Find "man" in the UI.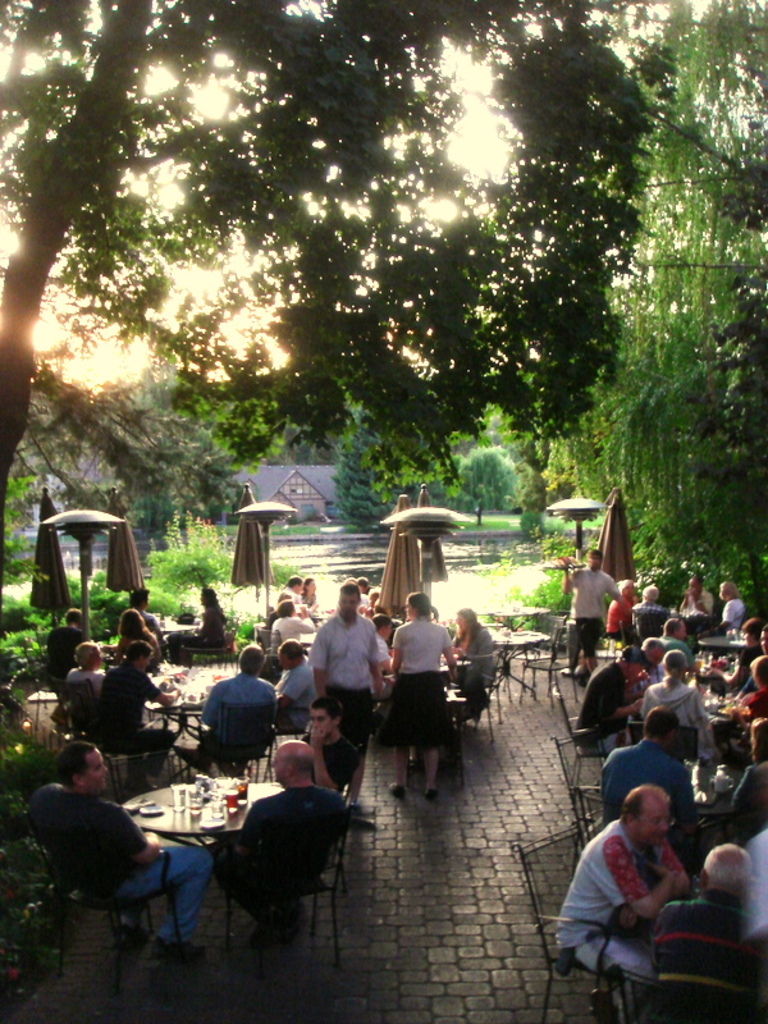
UI element at (x1=91, y1=644, x2=175, y2=769).
